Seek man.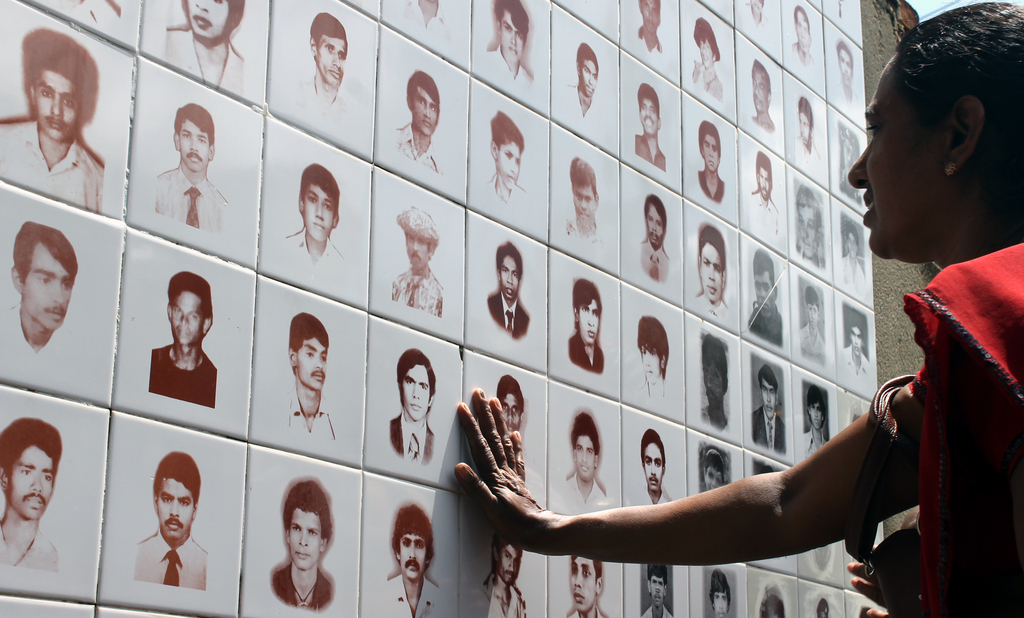
(790, 186, 826, 267).
